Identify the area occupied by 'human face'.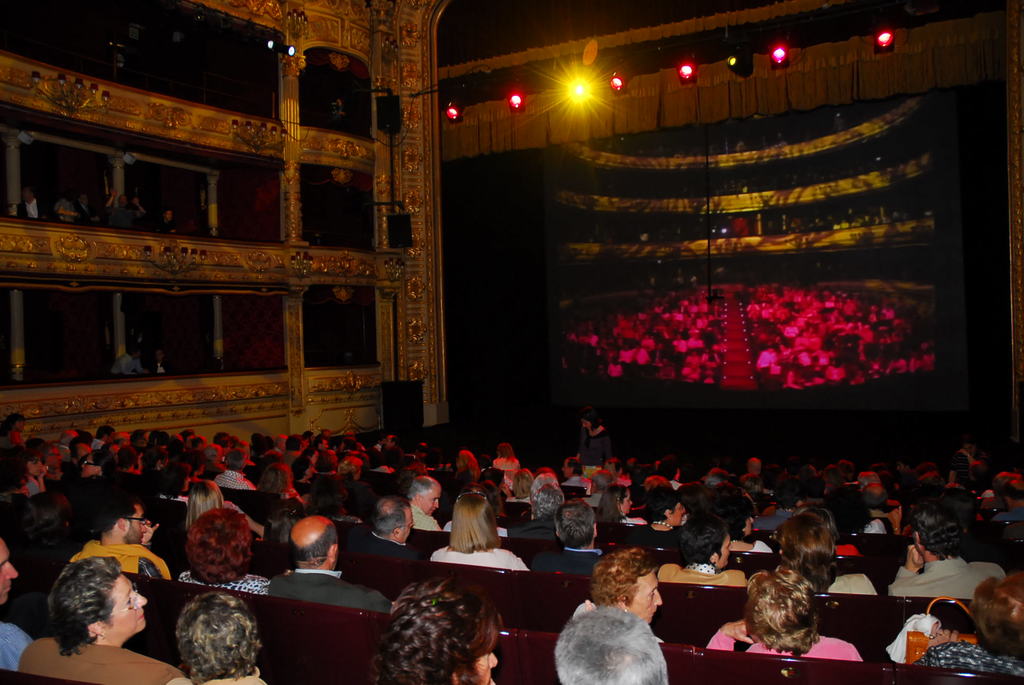
Area: (x1=0, y1=539, x2=21, y2=599).
